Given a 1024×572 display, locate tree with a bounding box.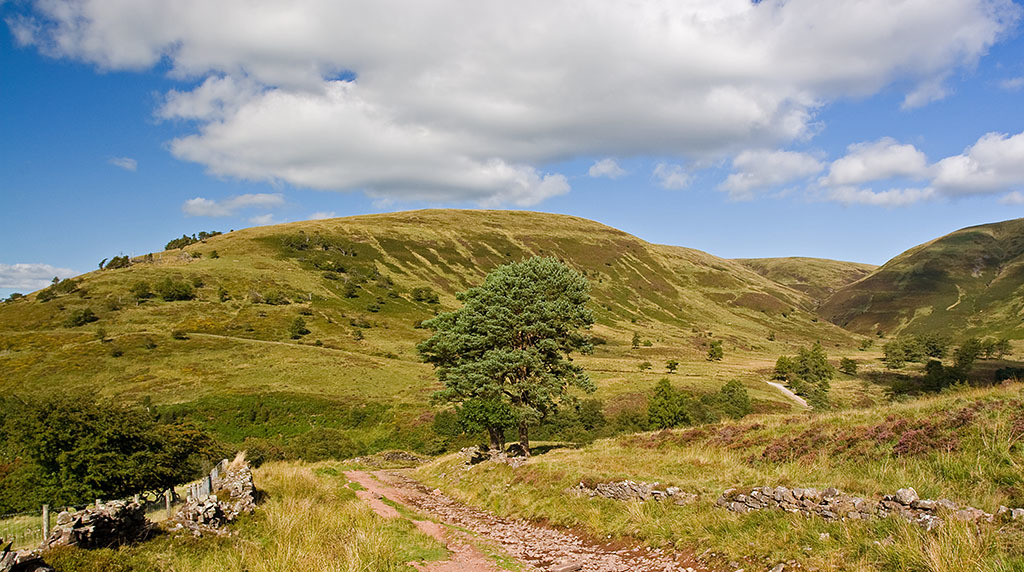
Located: 206/247/222/264.
